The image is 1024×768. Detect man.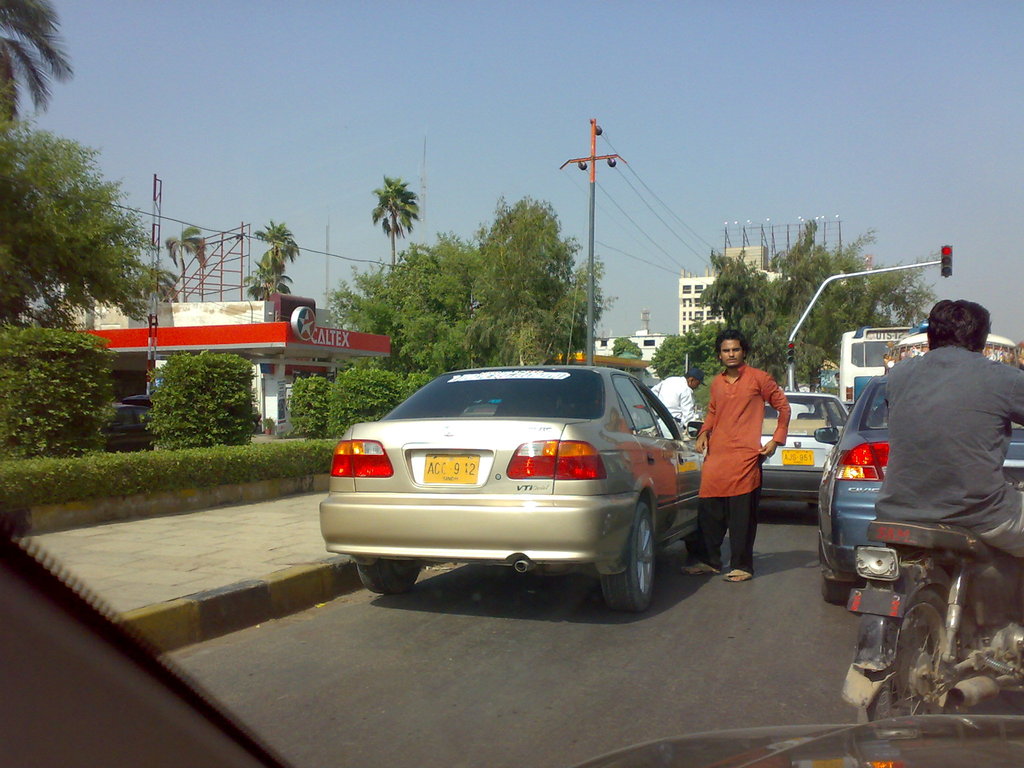
Detection: {"left": 835, "top": 297, "right": 1016, "bottom": 656}.
